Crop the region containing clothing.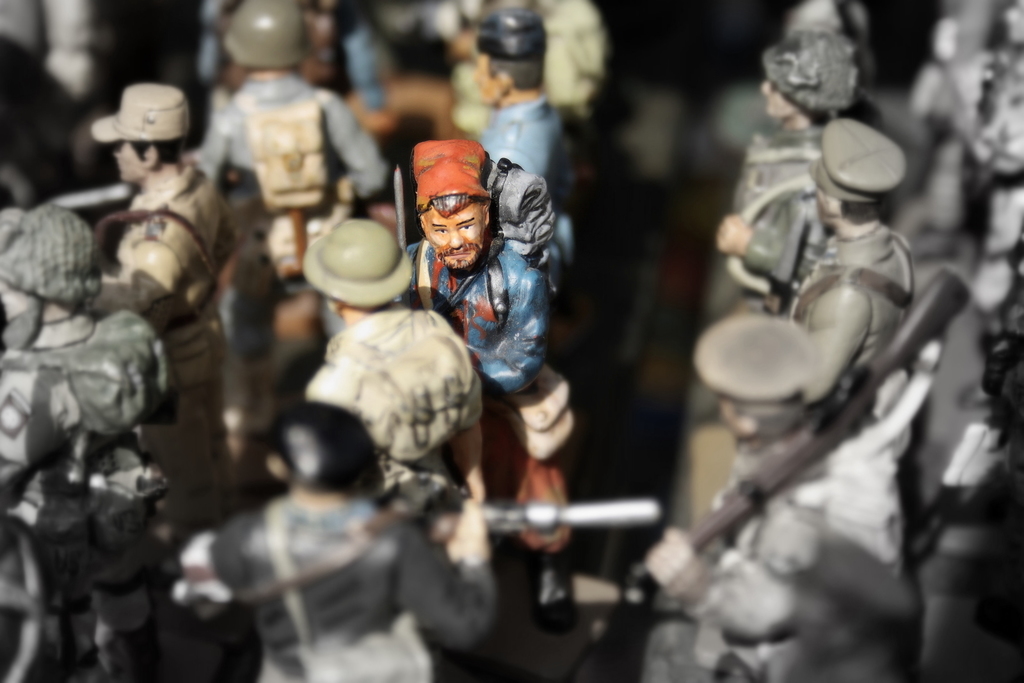
Crop region: (778,534,917,627).
